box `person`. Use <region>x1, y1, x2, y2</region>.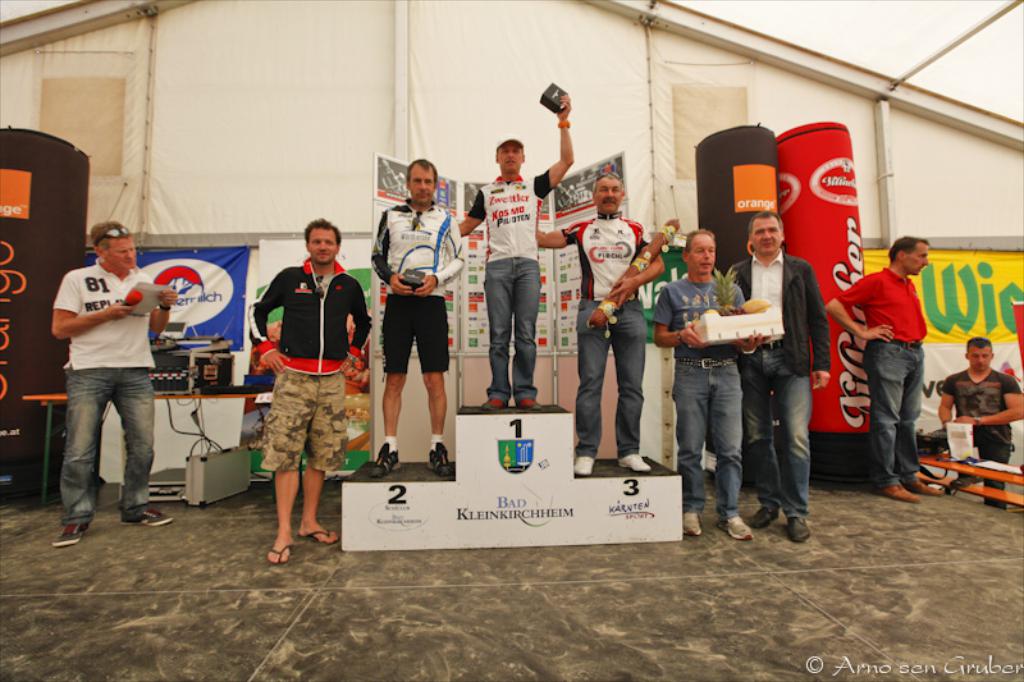
<region>727, 210, 831, 543</region>.
